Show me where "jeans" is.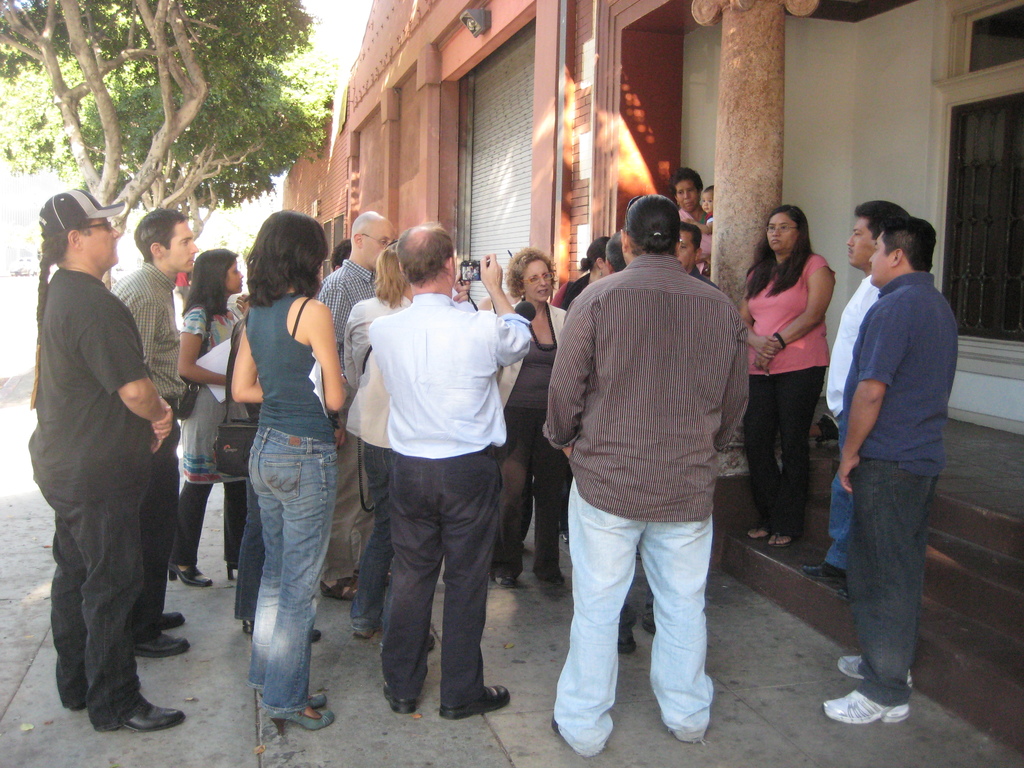
"jeans" is at [x1=350, y1=442, x2=401, y2=632].
